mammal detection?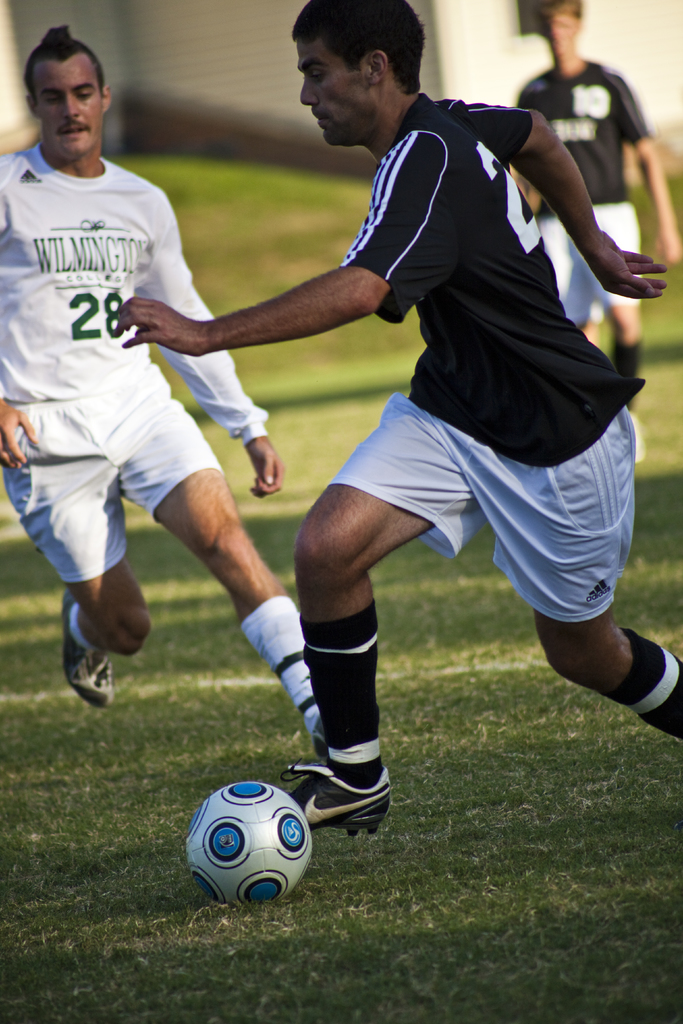
0, 22, 329, 758
